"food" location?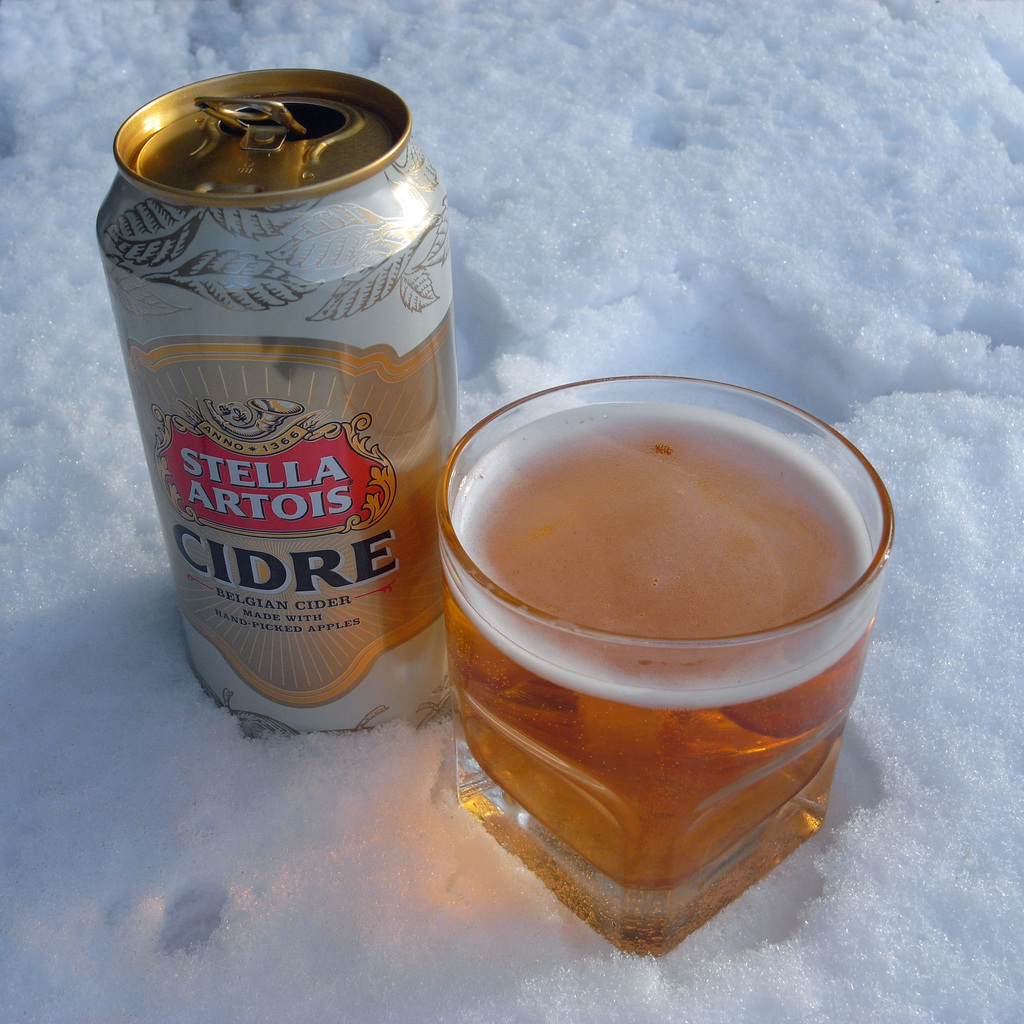
left=438, top=376, right=870, bottom=800
